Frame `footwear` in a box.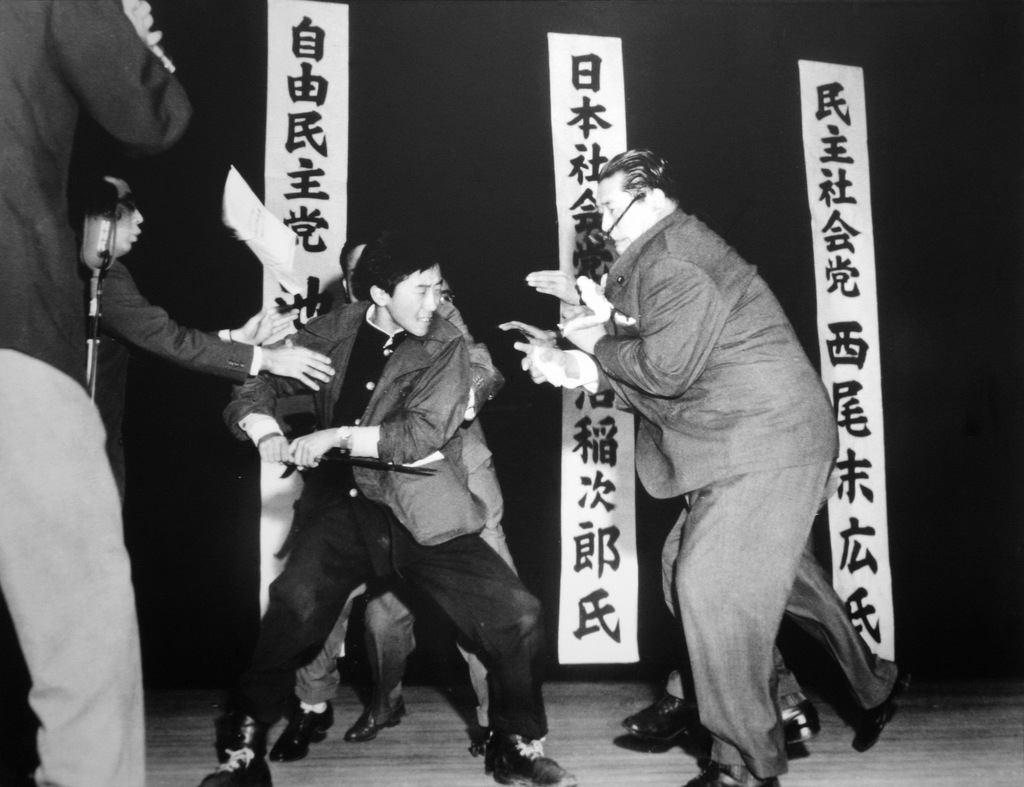
{"x1": 197, "y1": 748, "x2": 273, "y2": 786}.
